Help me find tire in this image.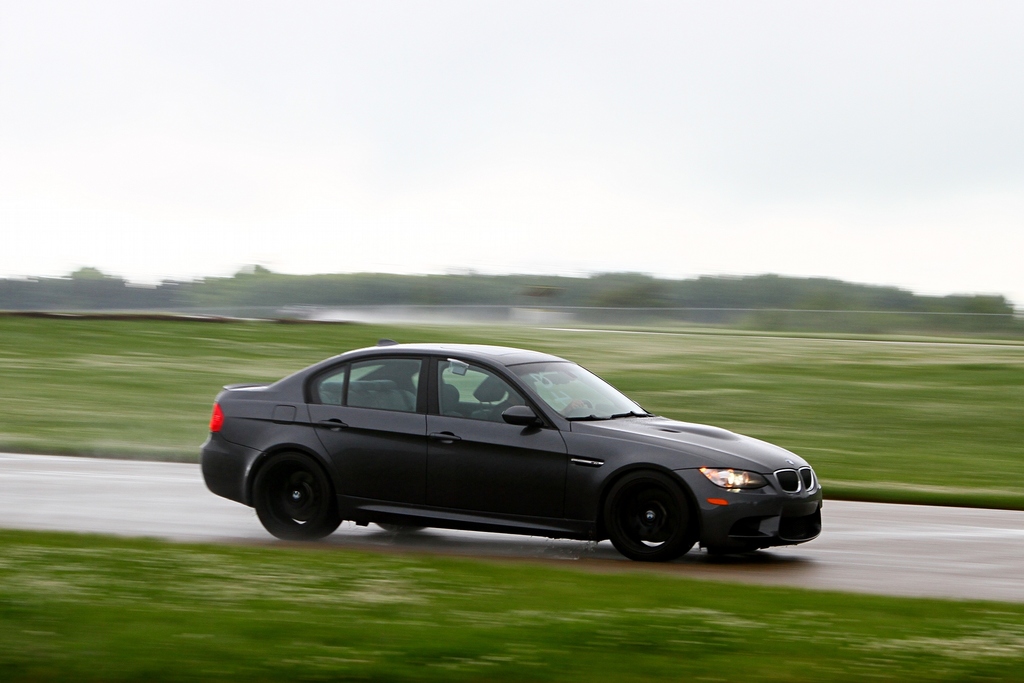
Found it: {"left": 247, "top": 448, "right": 346, "bottom": 543}.
